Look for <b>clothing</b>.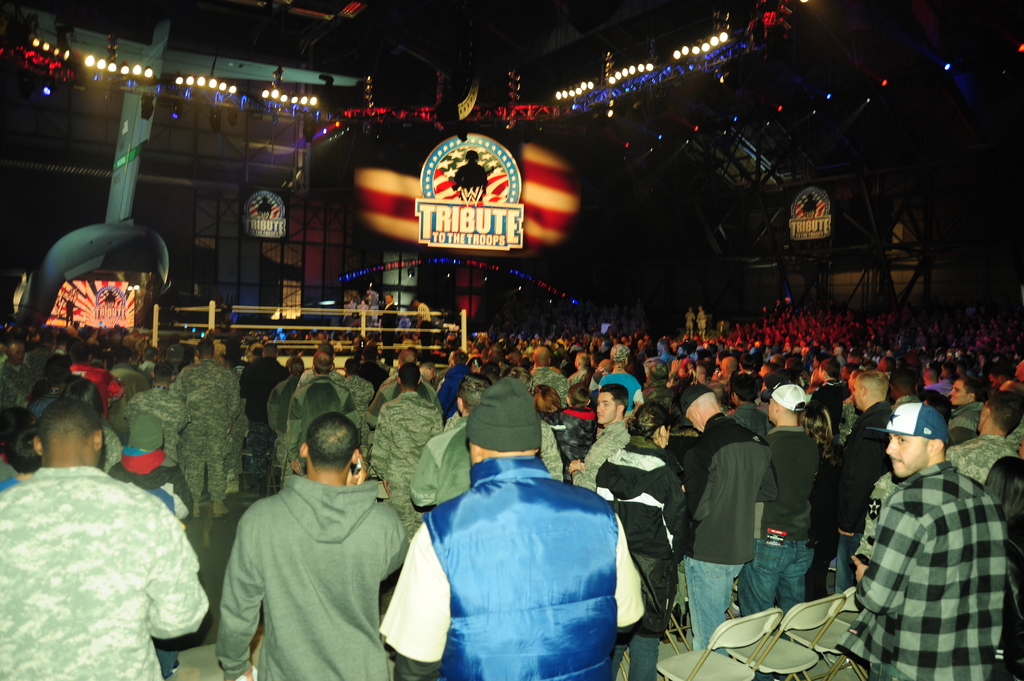
Found: 952, 438, 1023, 478.
